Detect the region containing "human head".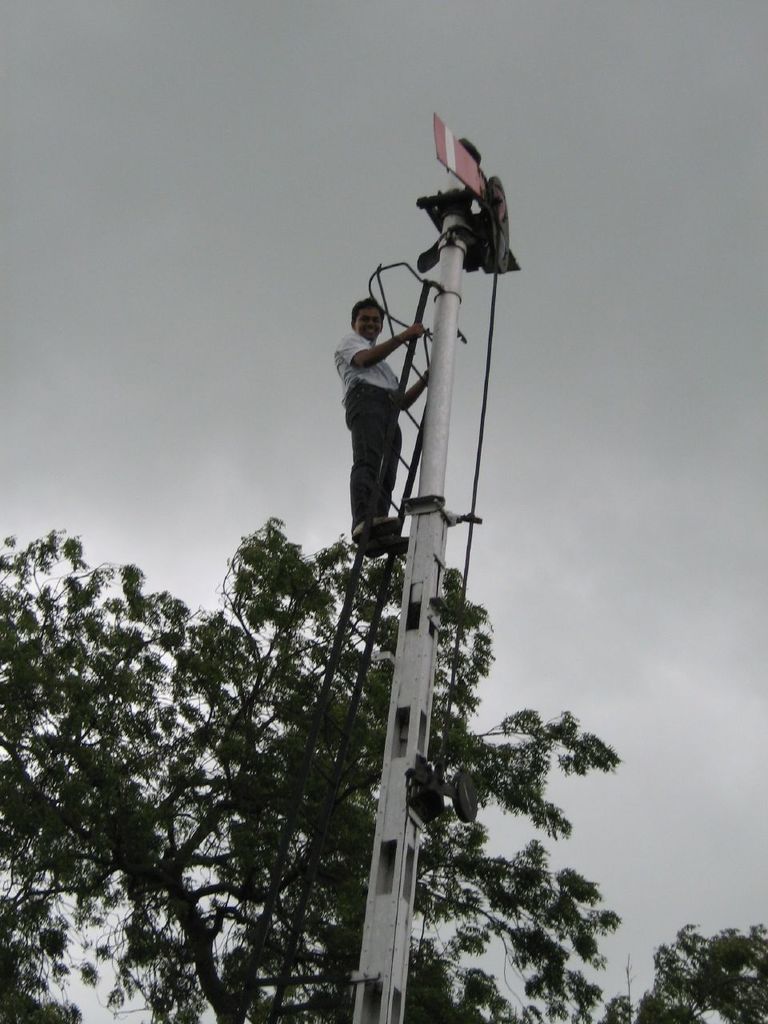
pyautogui.locateOnScreen(351, 298, 385, 342).
